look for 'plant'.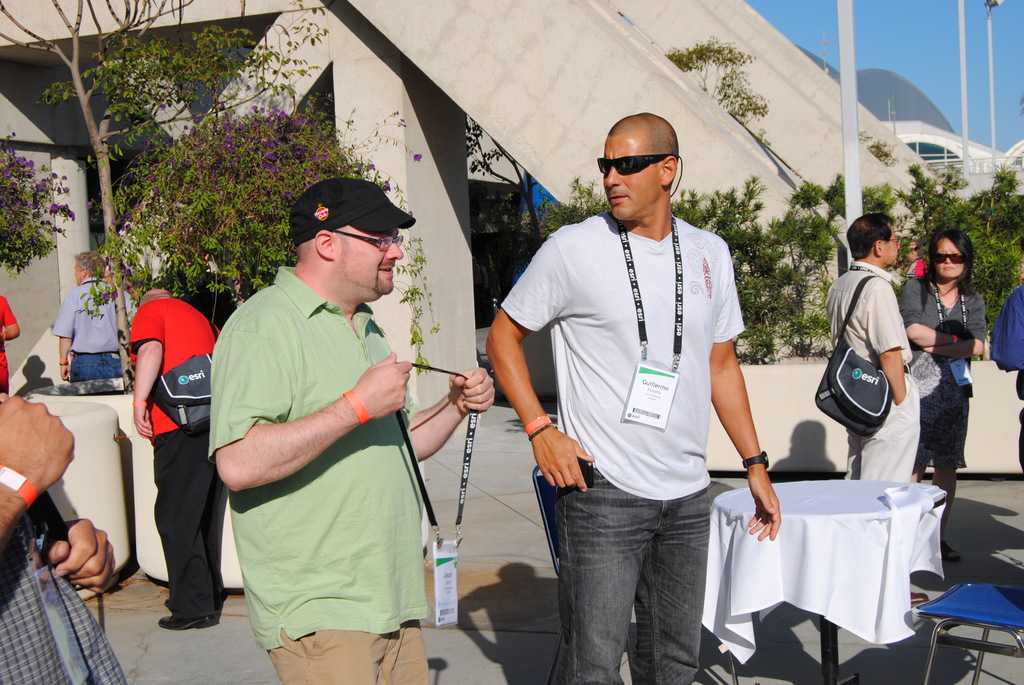
Found: [left=391, top=231, right=447, bottom=378].
